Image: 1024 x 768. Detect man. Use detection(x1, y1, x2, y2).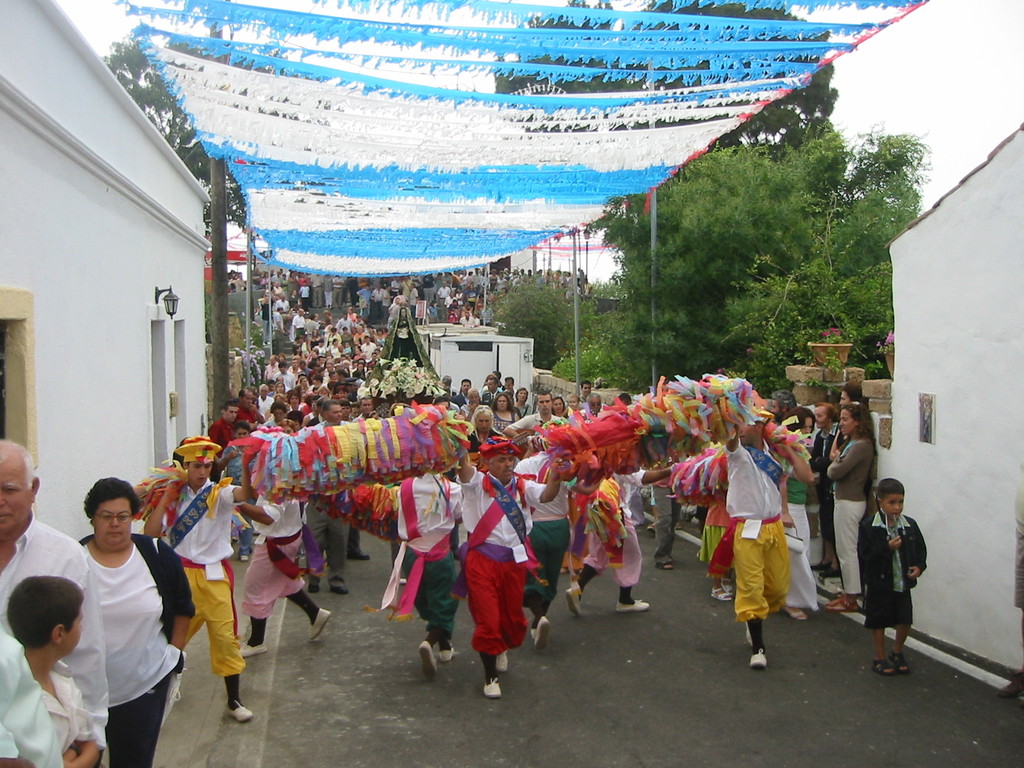
detection(0, 433, 109, 767).
